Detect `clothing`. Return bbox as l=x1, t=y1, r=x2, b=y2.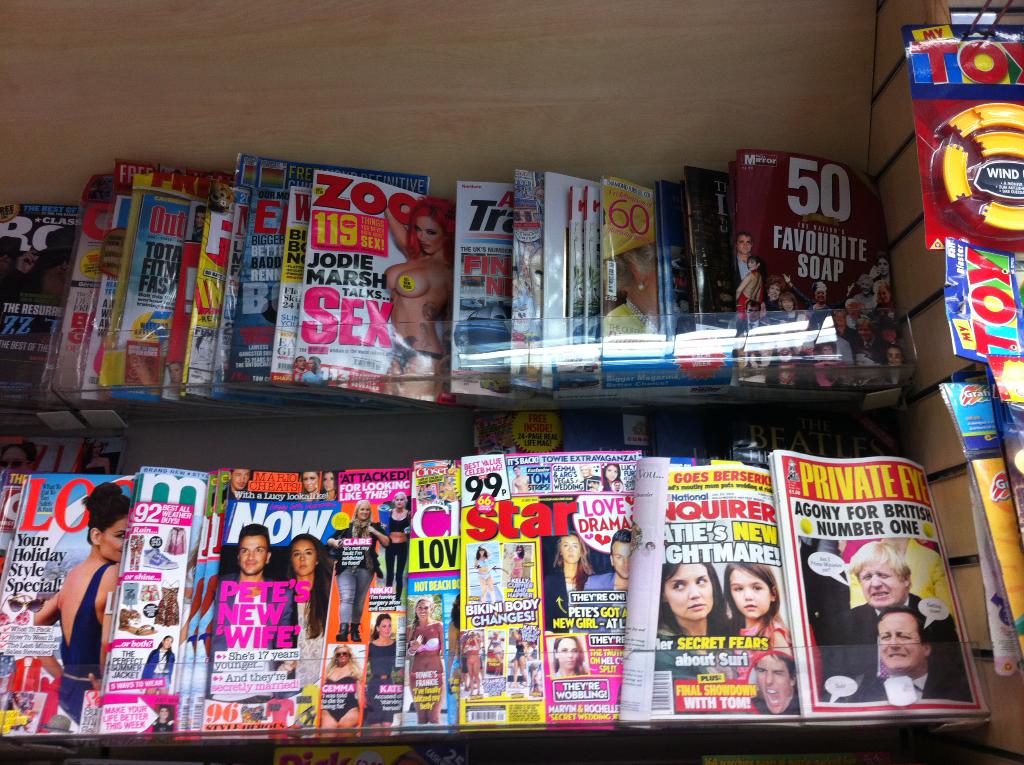
l=732, t=615, r=793, b=659.
